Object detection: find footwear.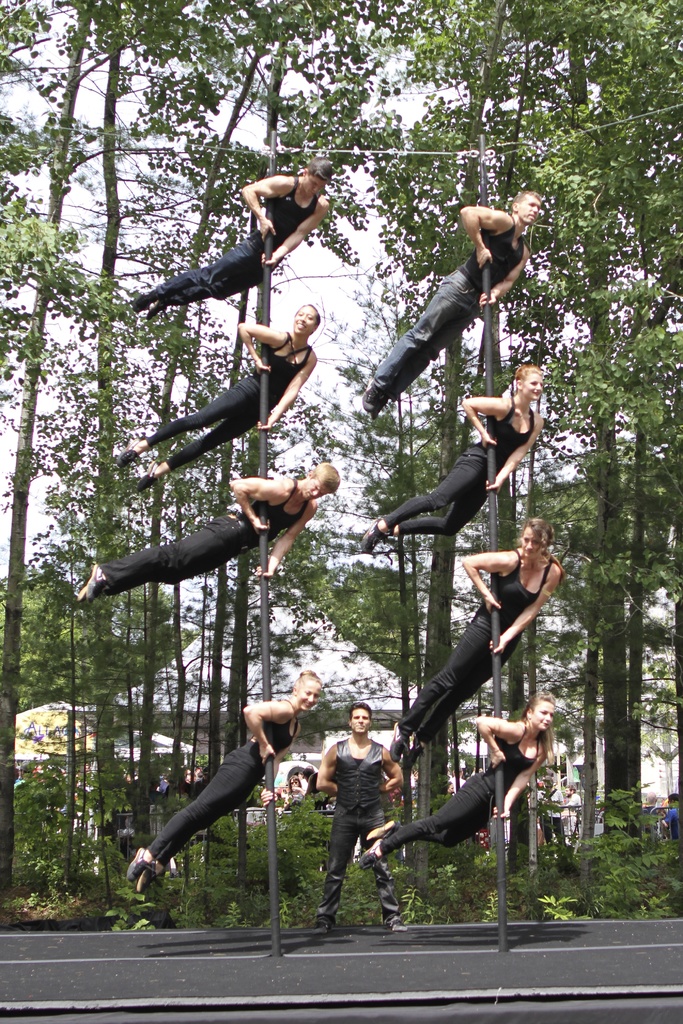
box=[313, 925, 331, 938].
